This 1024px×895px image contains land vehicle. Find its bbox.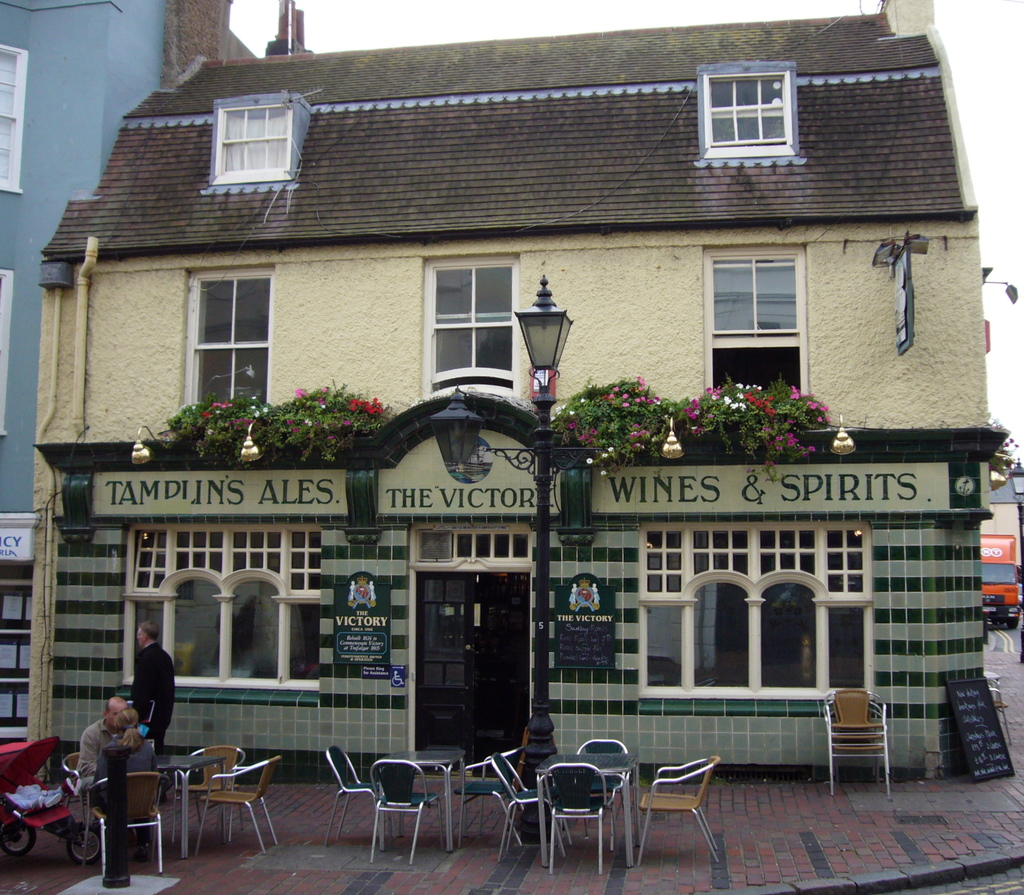
{"x1": 975, "y1": 515, "x2": 1018, "y2": 627}.
